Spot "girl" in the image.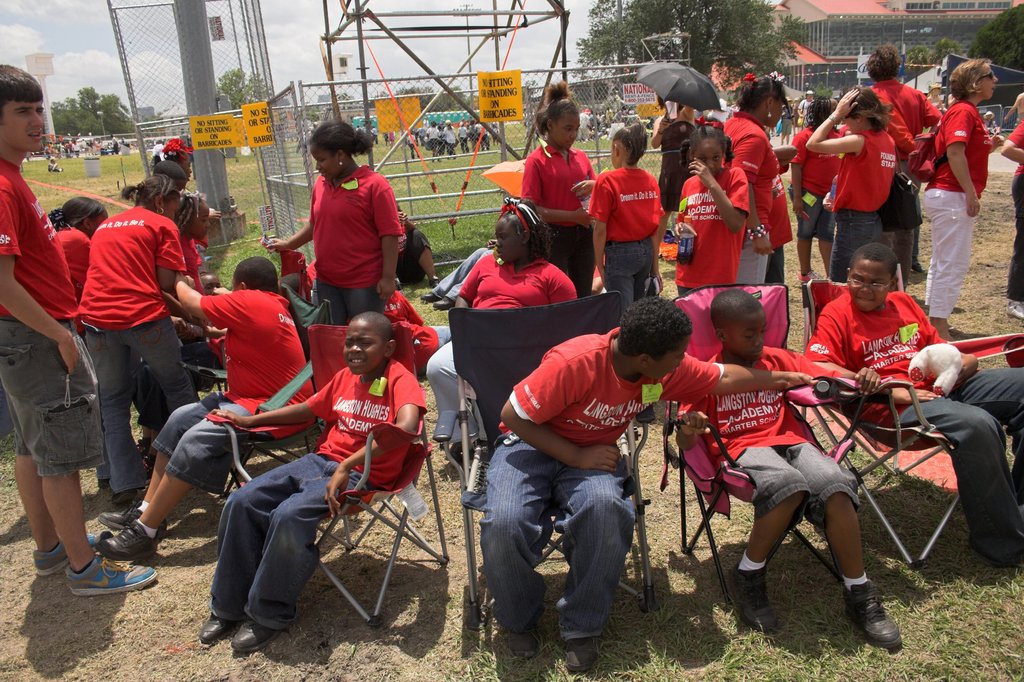
"girl" found at (519, 81, 600, 301).
